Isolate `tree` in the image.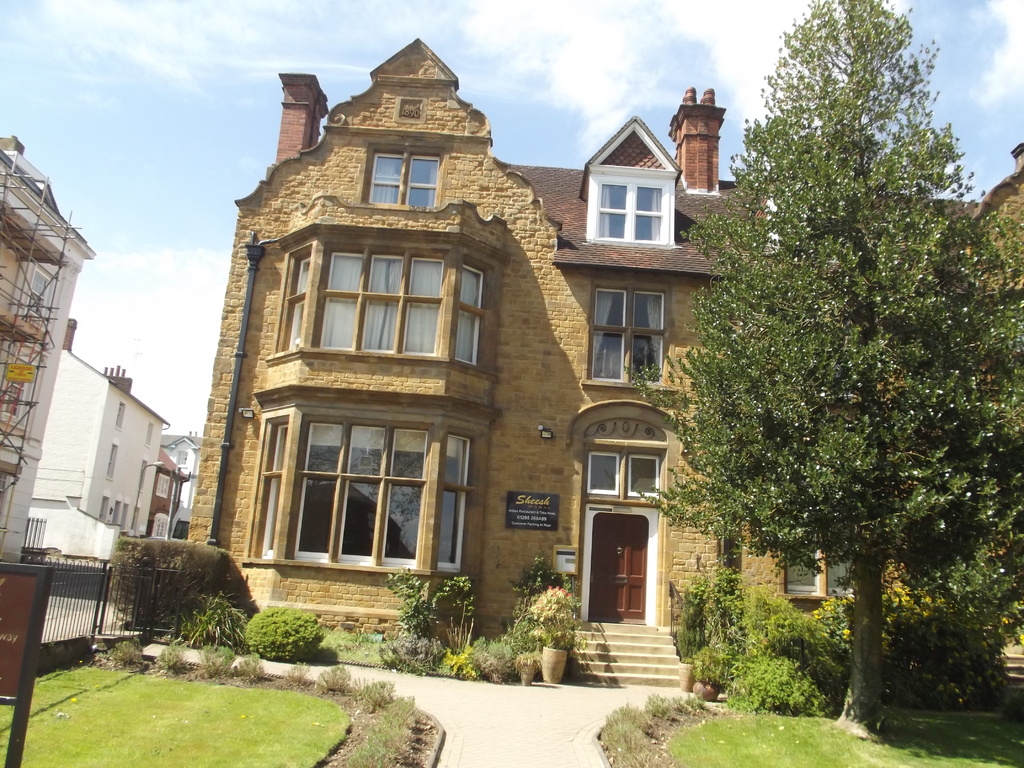
Isolated region: 918, 204, 1023, 648.
